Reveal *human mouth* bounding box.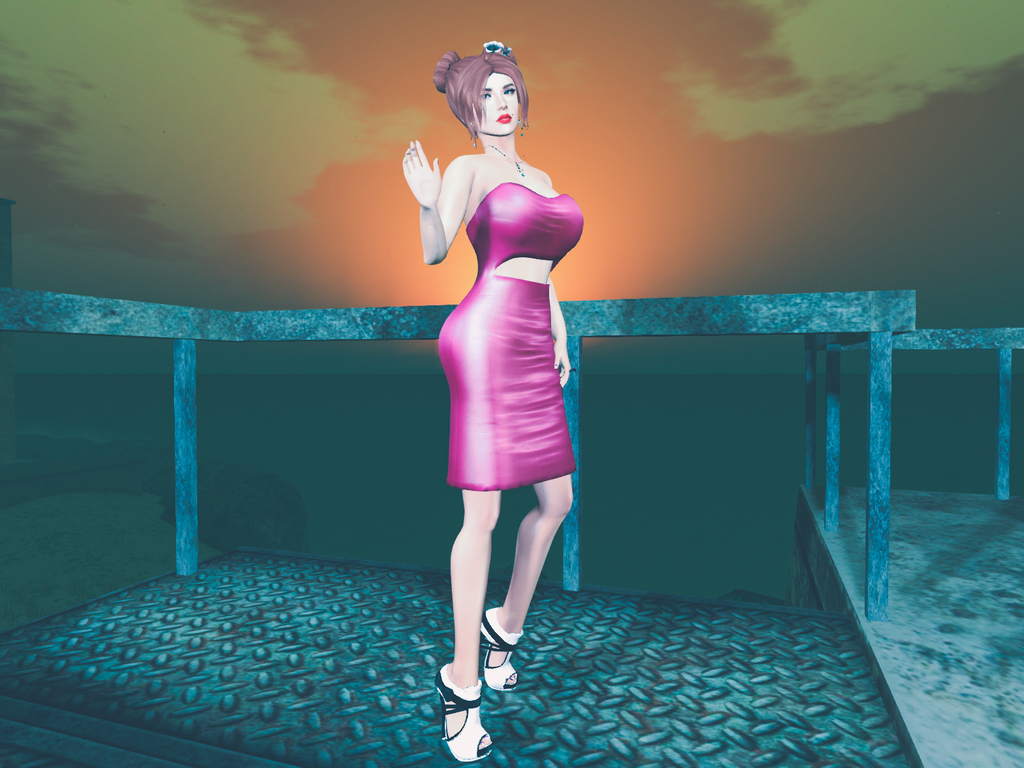
Revealed: box(499, 116, 508, 122).
